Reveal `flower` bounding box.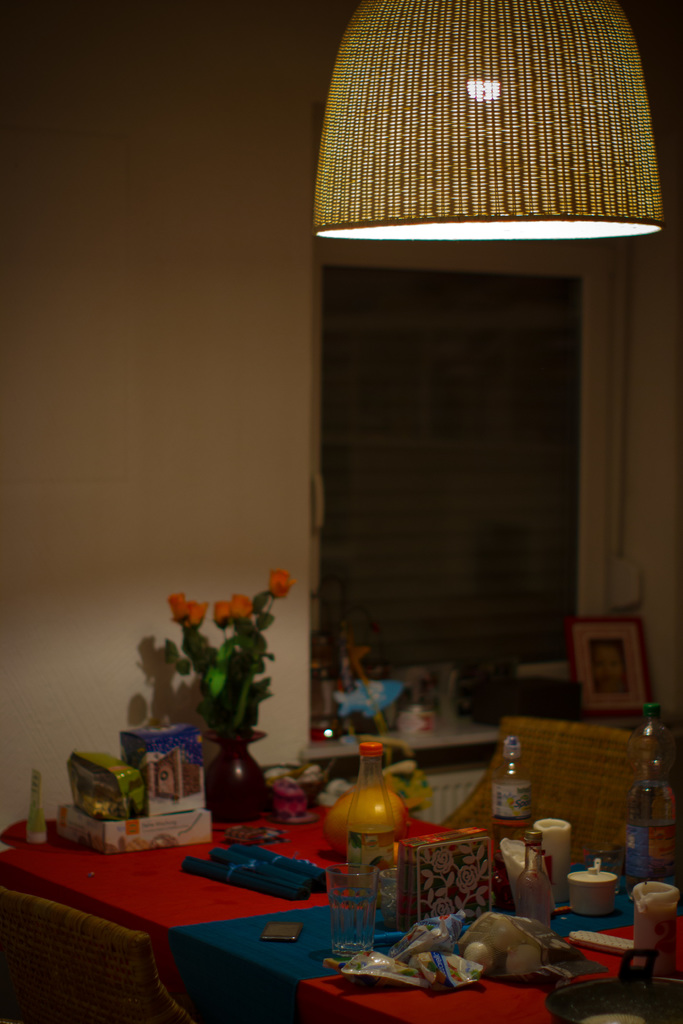
Revealed: [x1=186, y1=596, x2=205, y2=626].
